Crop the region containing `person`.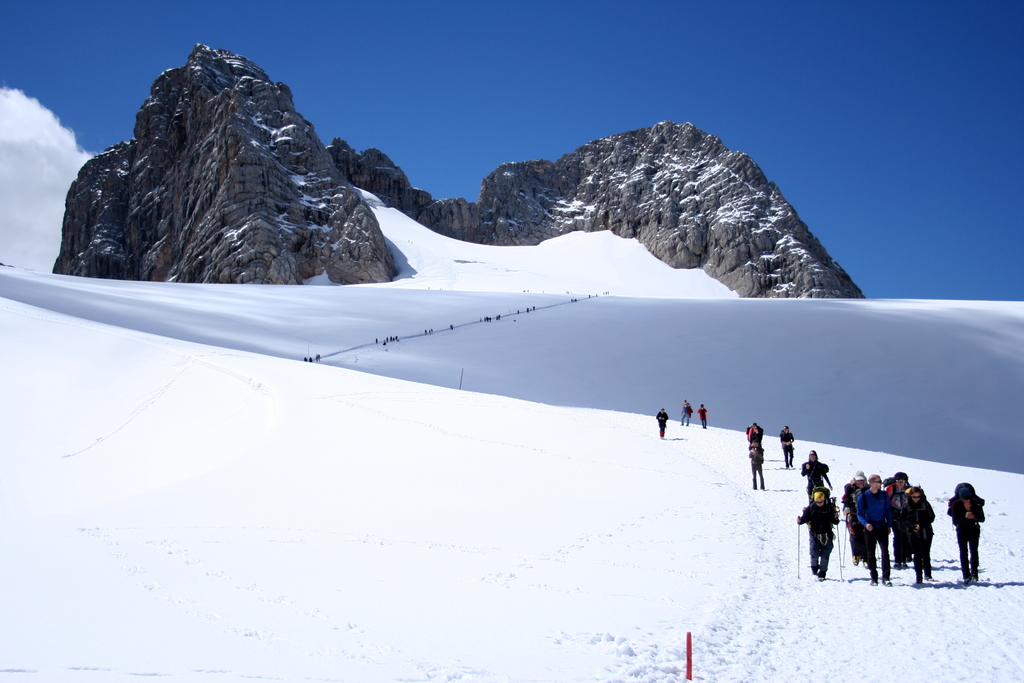
Crop region: {"x1": 795, "y1": 490, "x2": 841, "y2": 583}.
